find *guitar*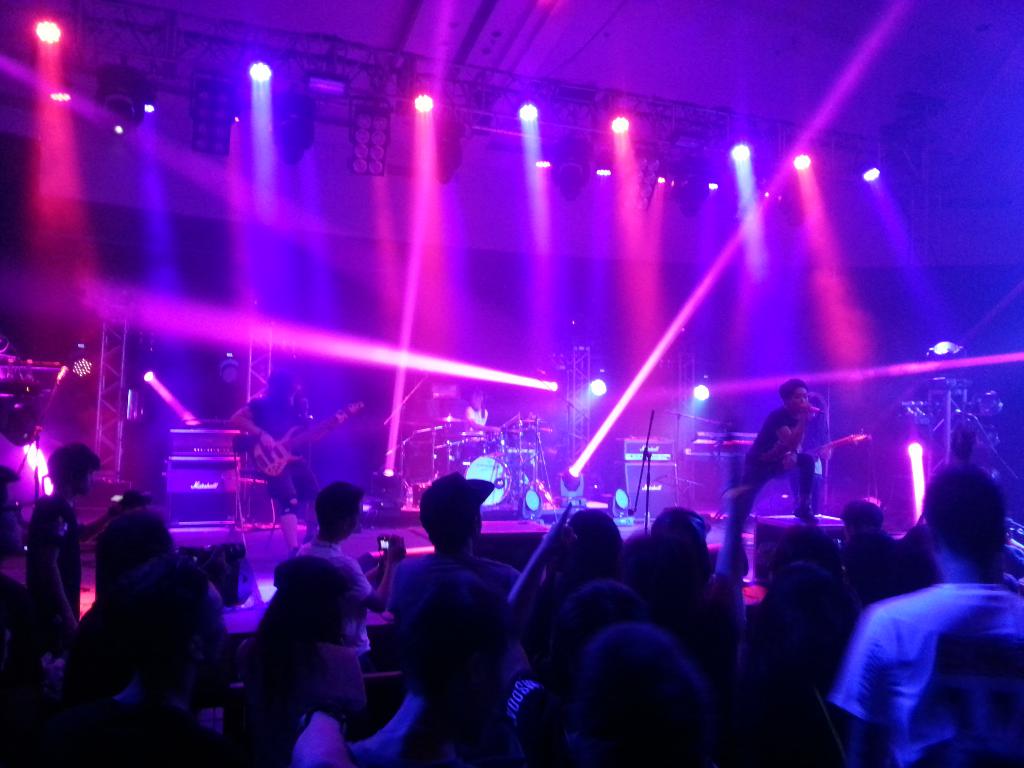
left=251, top=401, right=364, bottom=472
